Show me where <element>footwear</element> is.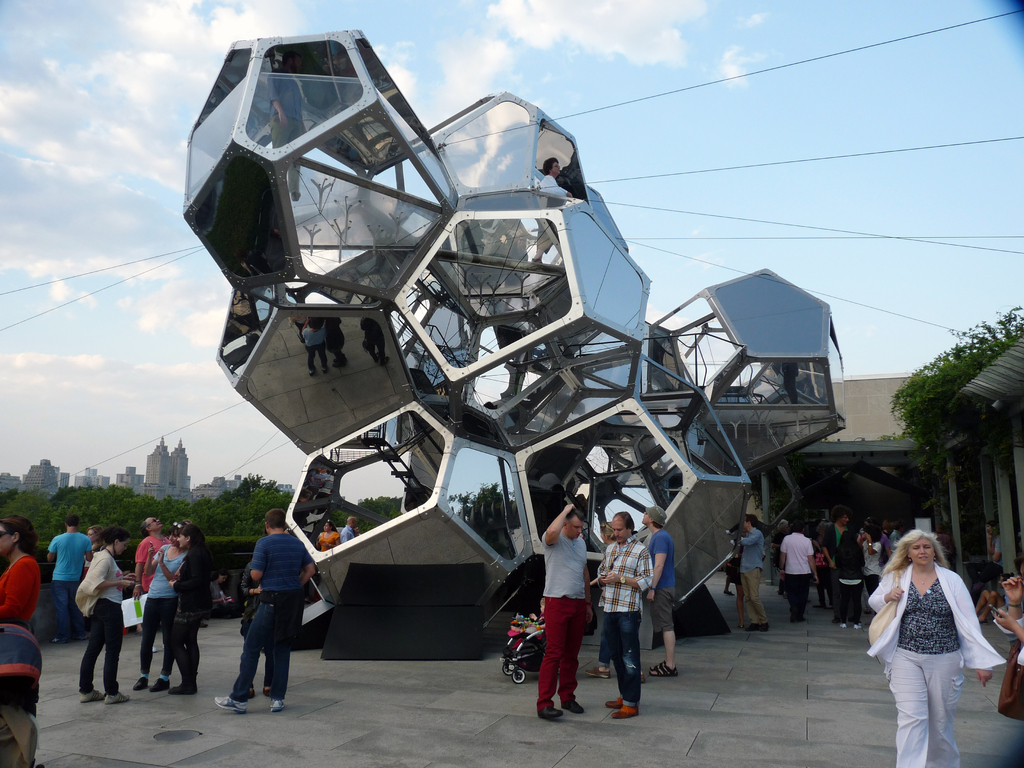
<element>footwear</element> is at Rect(611, 705, 640, 717).
